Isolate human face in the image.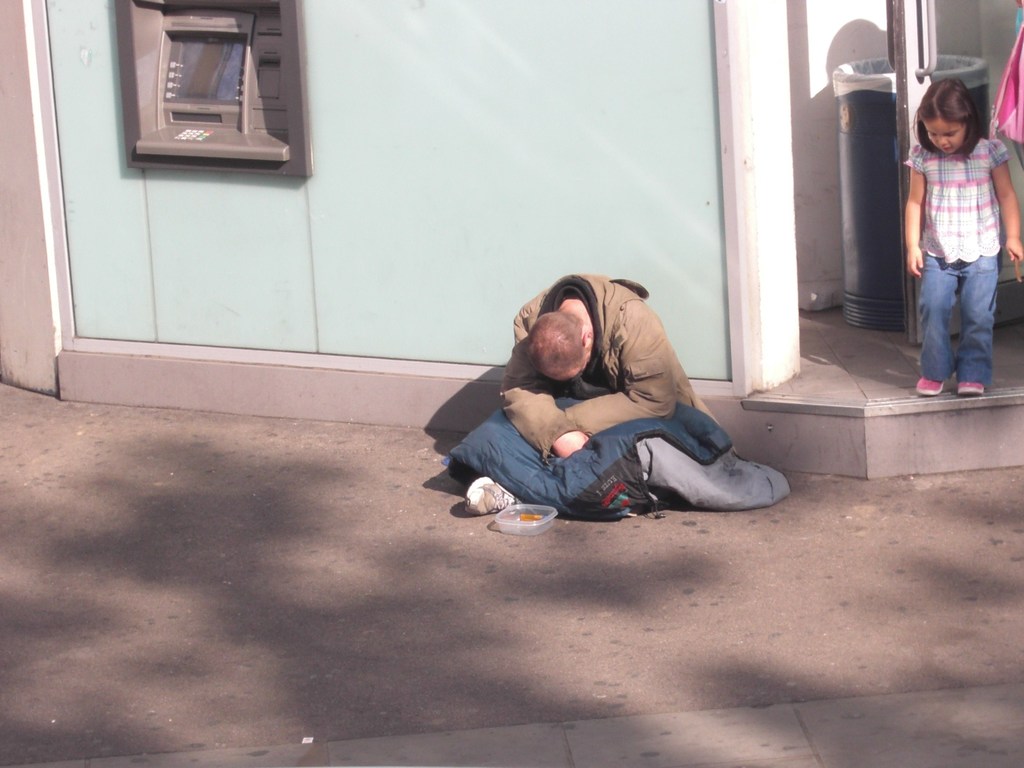
Isolated region: box=[923, 118, 963, 156].
